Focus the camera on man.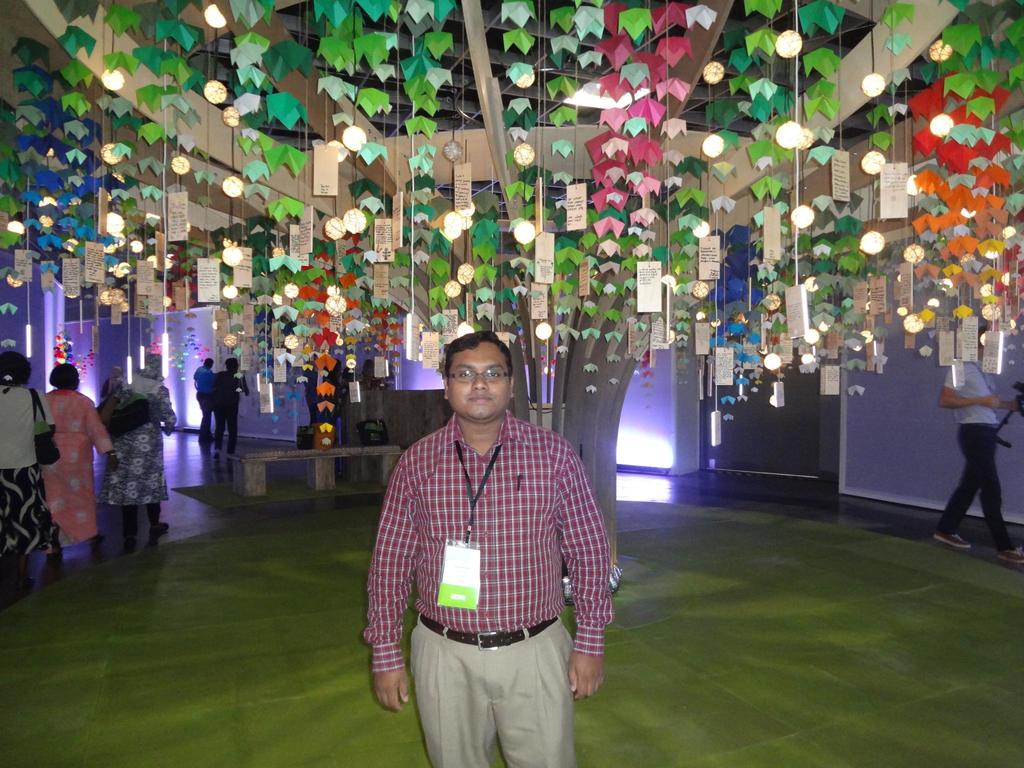
Focus region: box=[369, 322, 620, 758].
